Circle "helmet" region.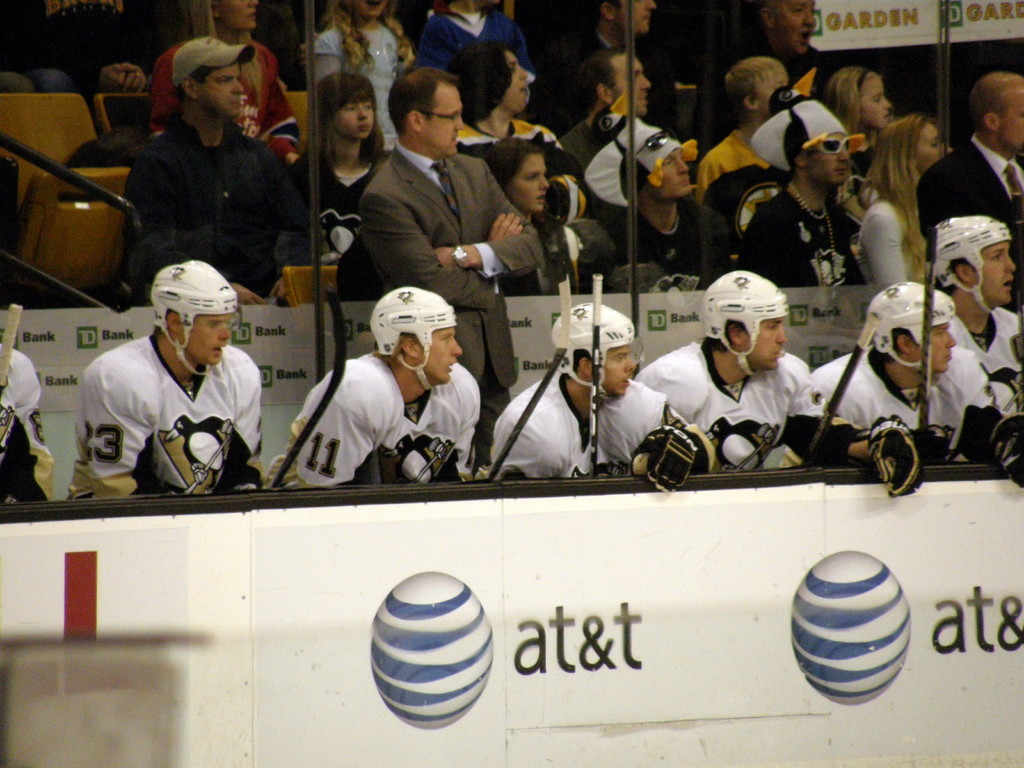
Region: select_region(705, 262, 785, 394).
